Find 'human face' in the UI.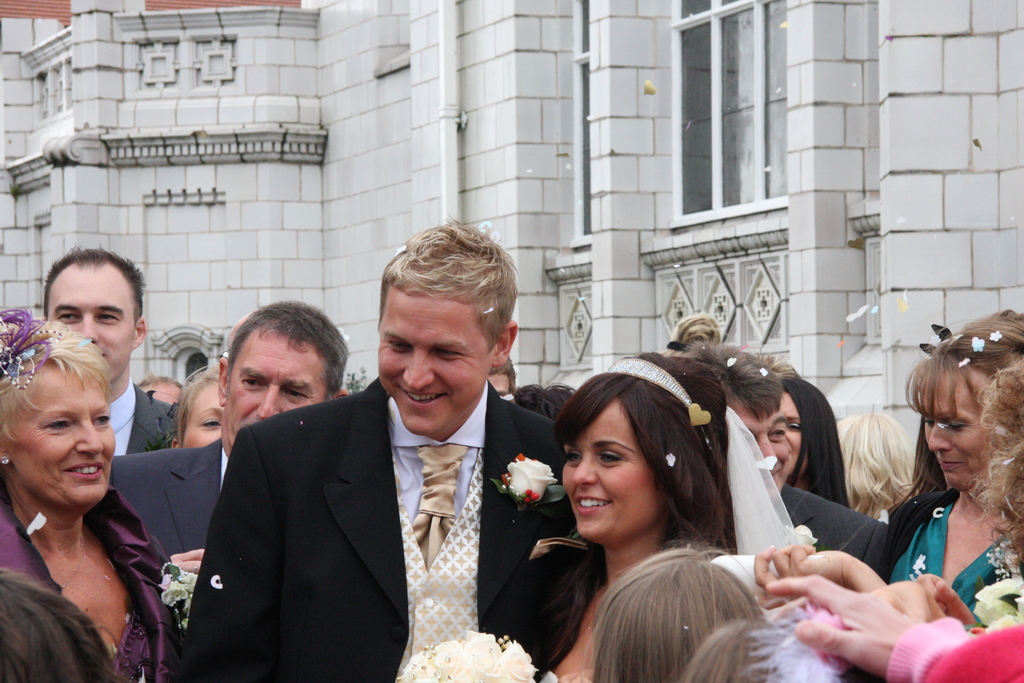
UI element at 48/264/133/383.
